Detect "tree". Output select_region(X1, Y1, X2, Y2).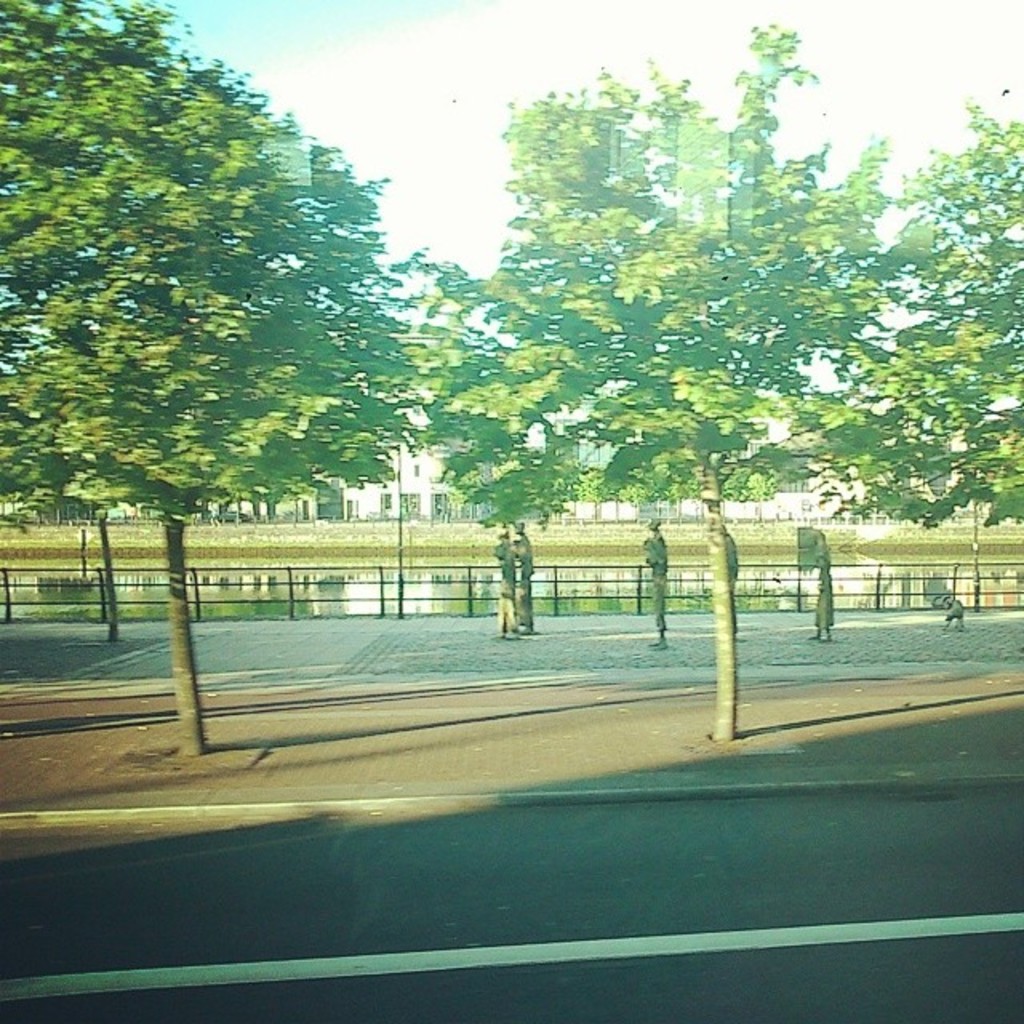
select_region(422, 75, 962, 675).
